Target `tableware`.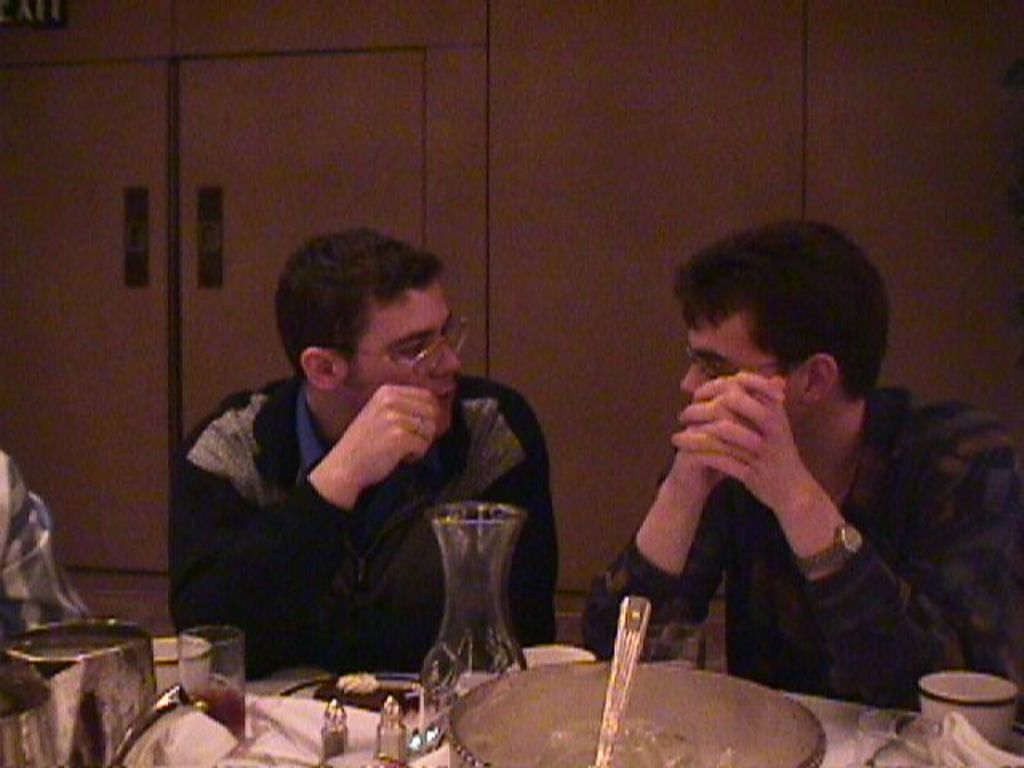
Target region: pyautogui.locateOnScreen(184, 621, 246, 715).
